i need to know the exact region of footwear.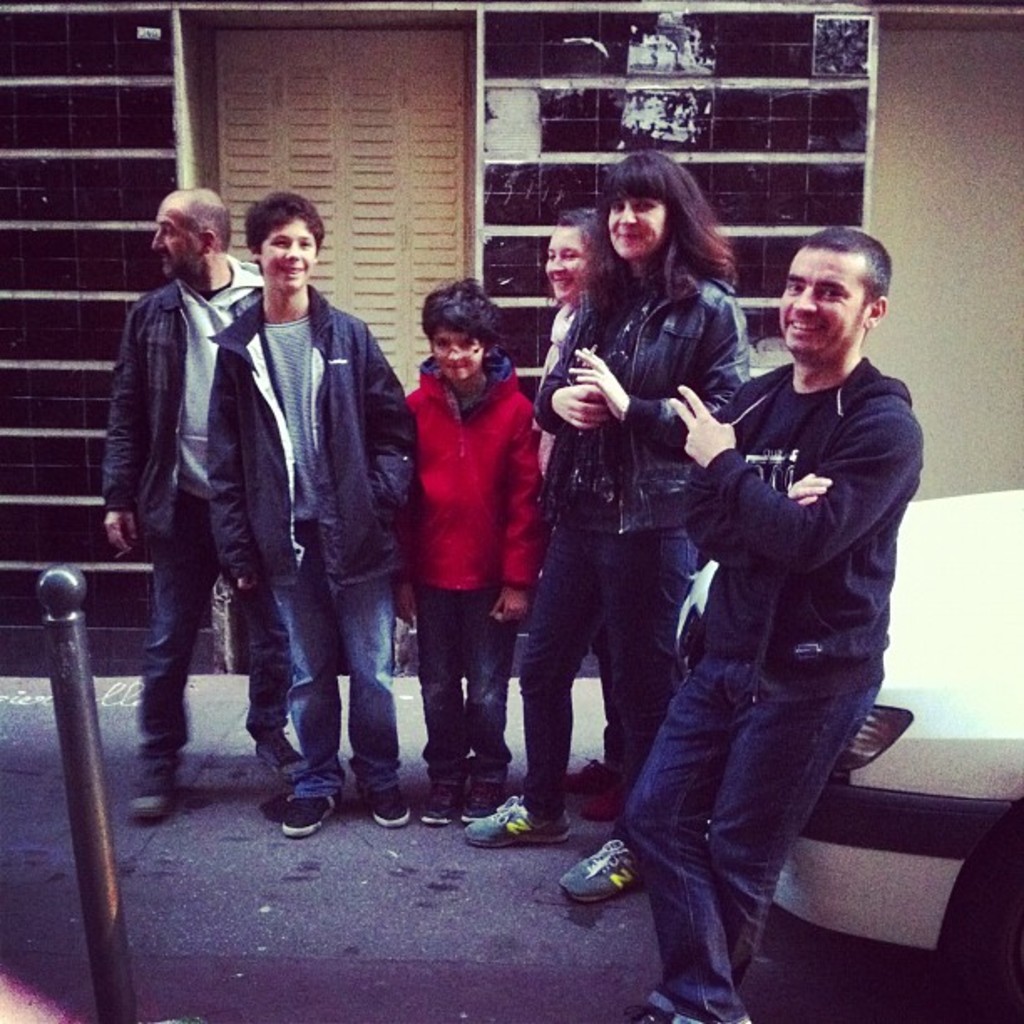
Region: bbox=(129, 780, 182, 810).
